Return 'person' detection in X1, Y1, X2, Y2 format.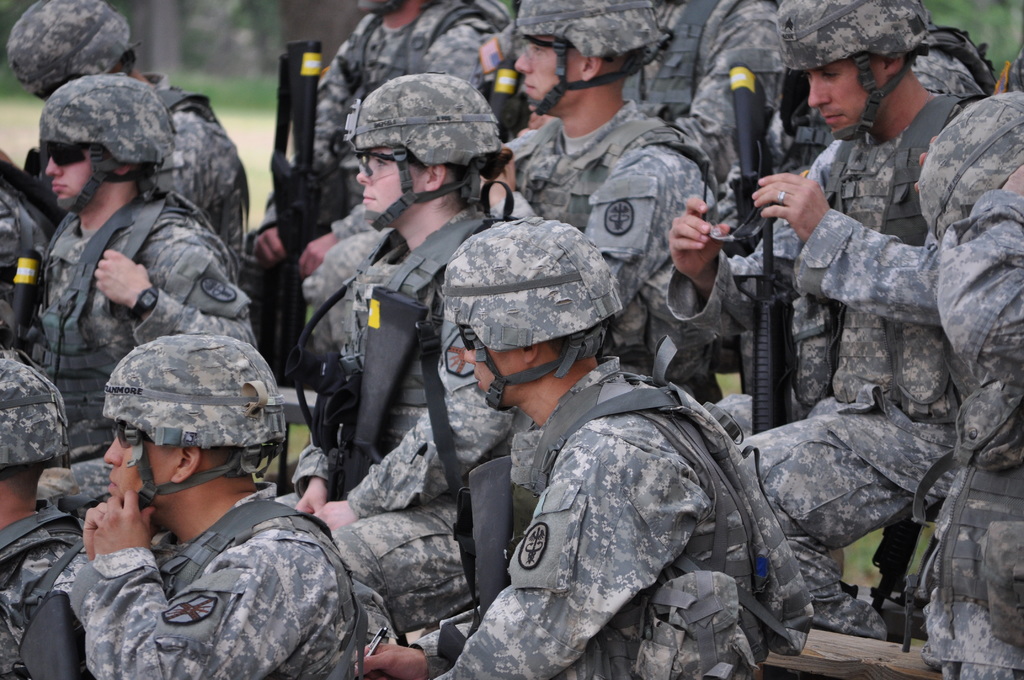
0, 350, 86, 679.
